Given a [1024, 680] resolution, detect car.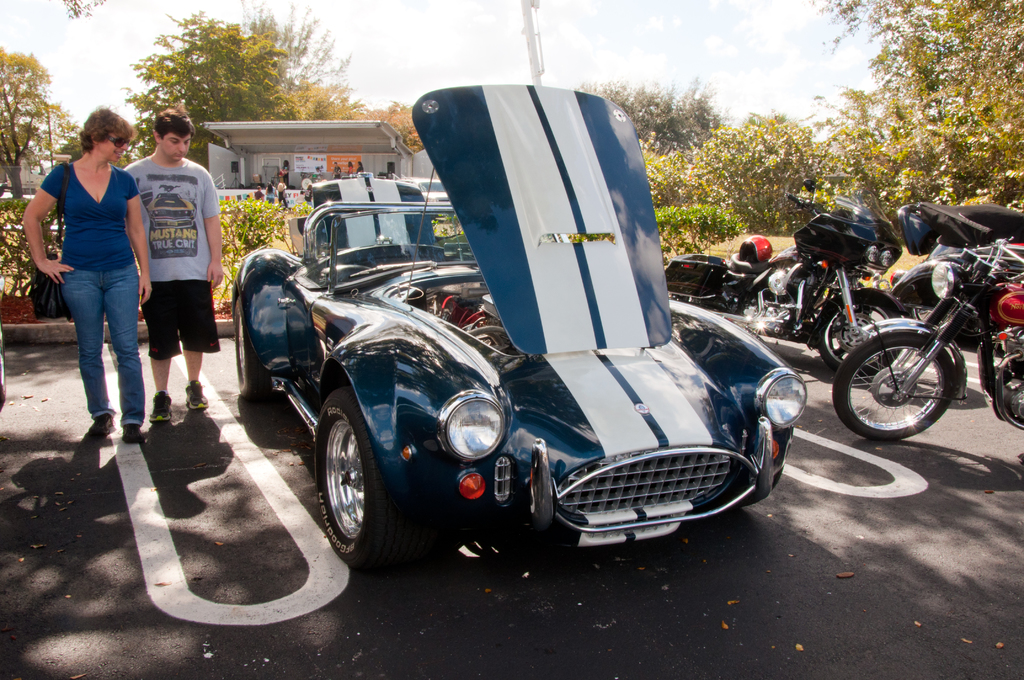
box=[233, 83, 806, 571].
